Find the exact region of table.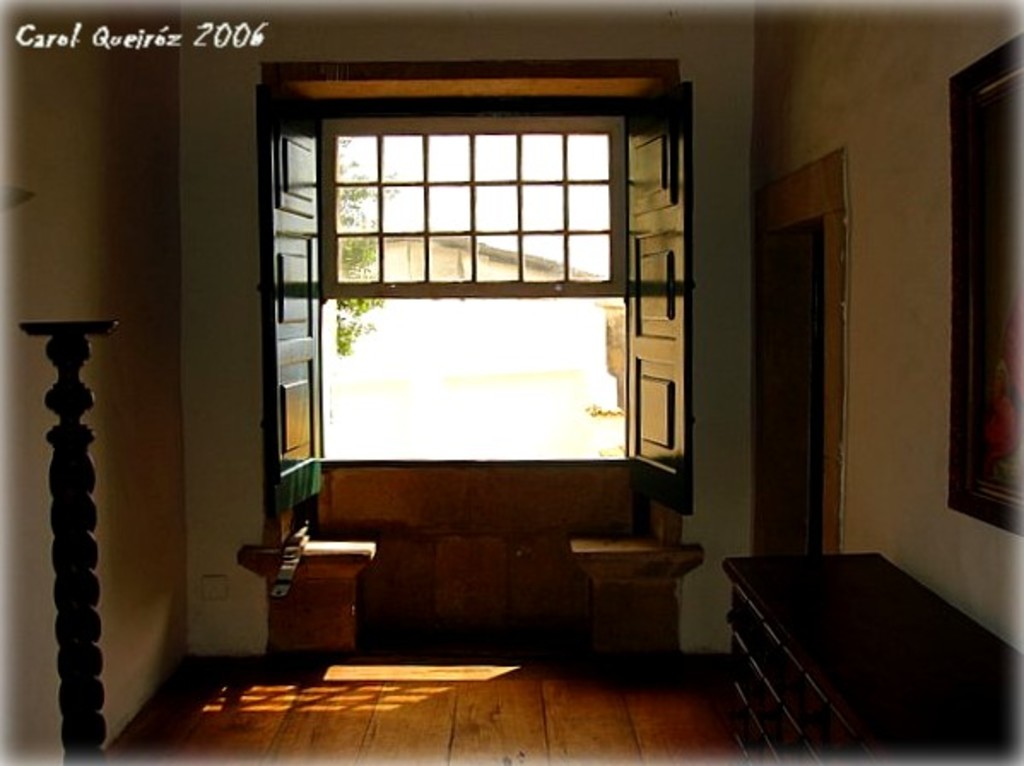
Exact region: <box>723,542,1022,764</box>.
